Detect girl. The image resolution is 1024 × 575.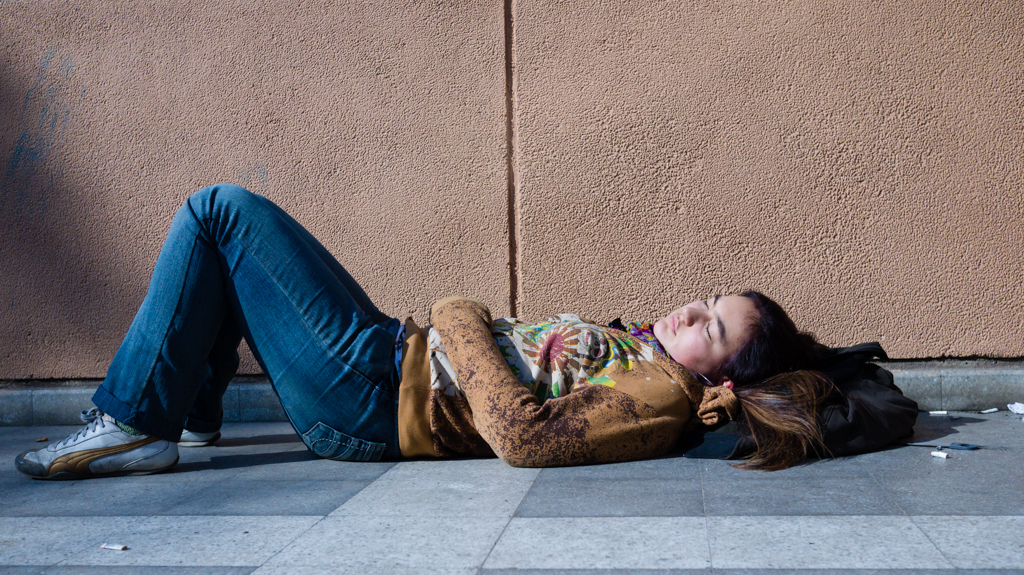
17 178 830 474.
